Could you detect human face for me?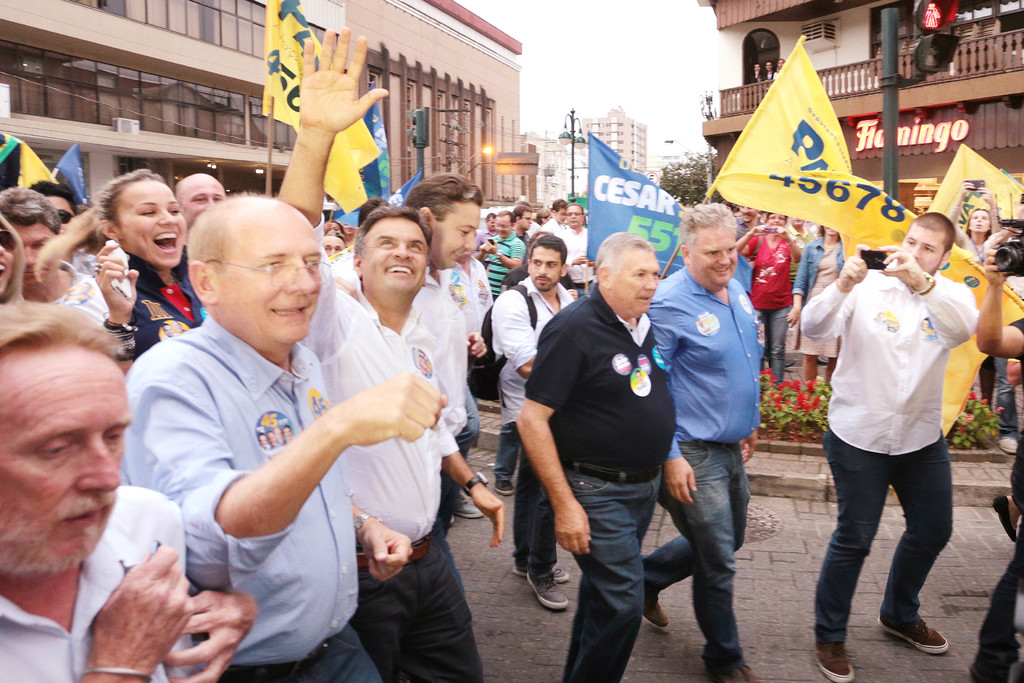
Detection result: l=8, t=219, r=60, b=283.
